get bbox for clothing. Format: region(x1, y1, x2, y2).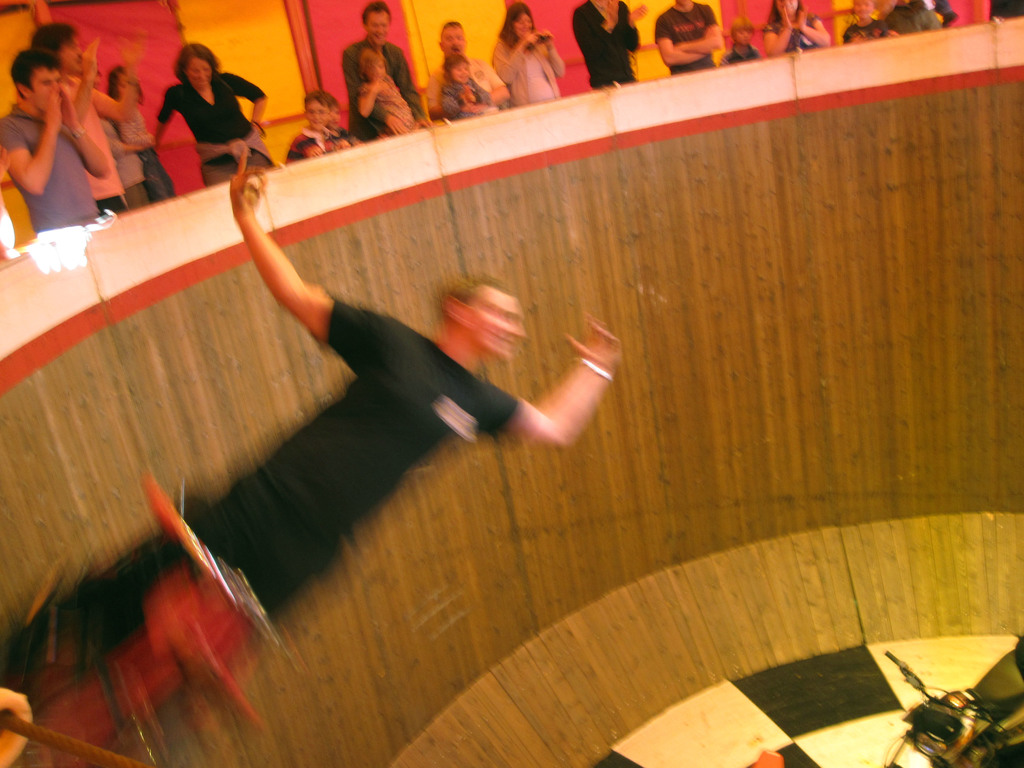
region(767, 8, 818, 49).
